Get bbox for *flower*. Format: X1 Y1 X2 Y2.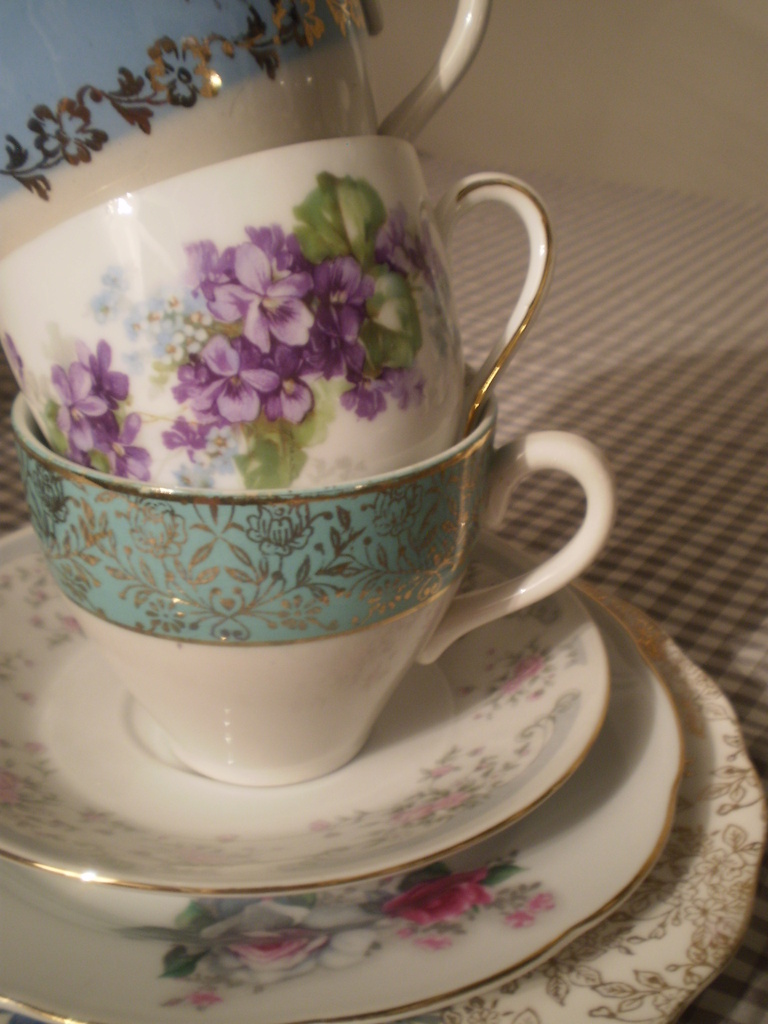
376 481 427 540.
